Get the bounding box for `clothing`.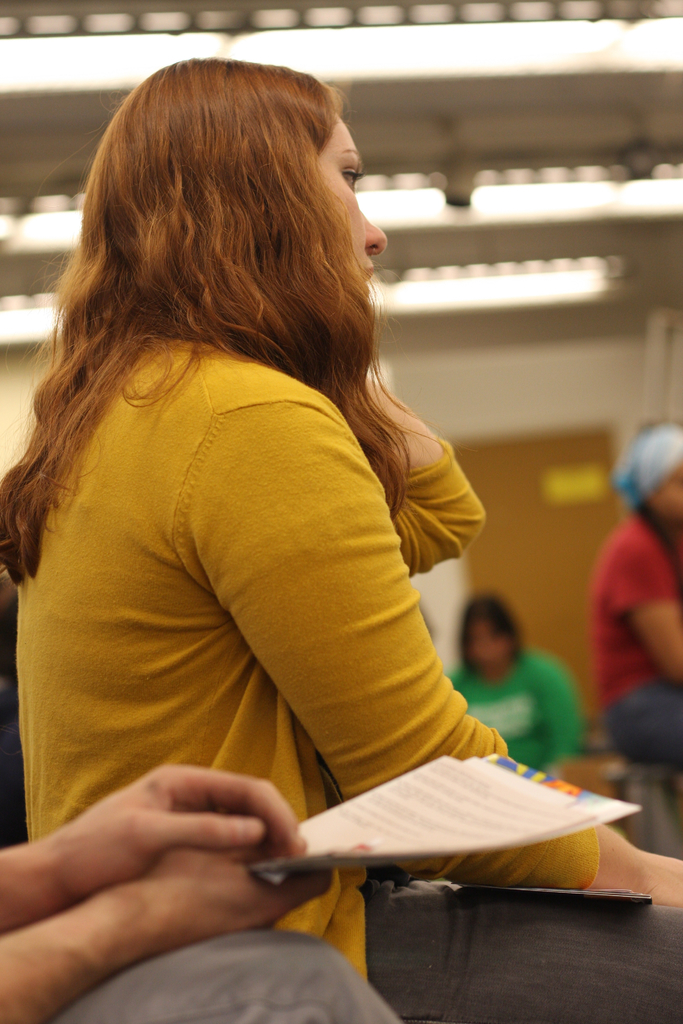
bbox=(446, 648, 579, 772).
